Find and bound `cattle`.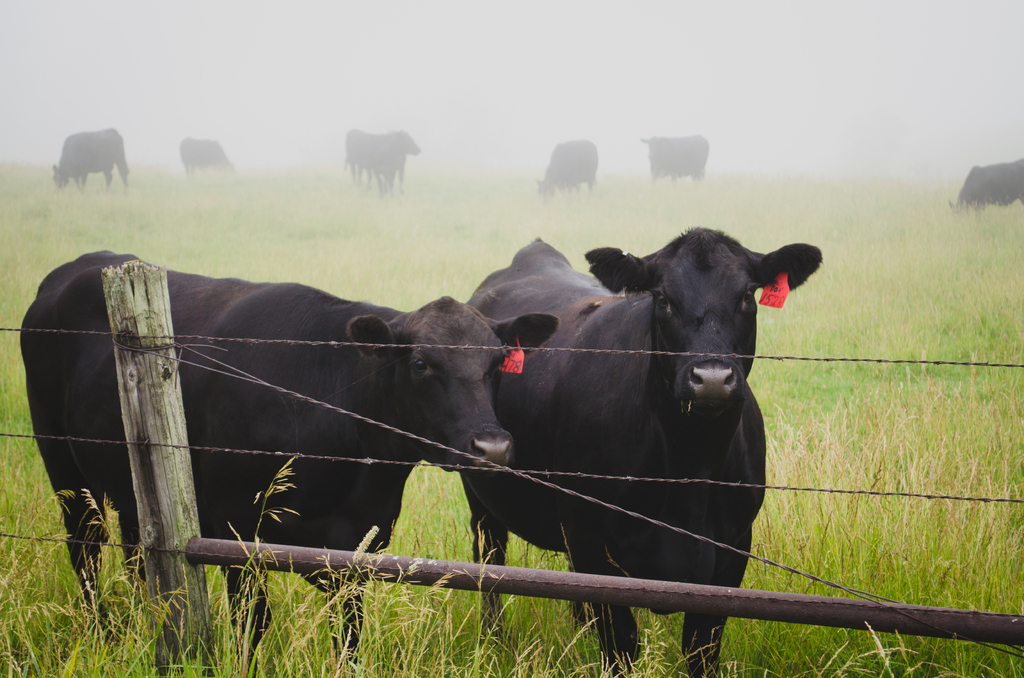
Bound: {"x1": 52, "y1": 123, "x2": 131, "y2": 191}.
